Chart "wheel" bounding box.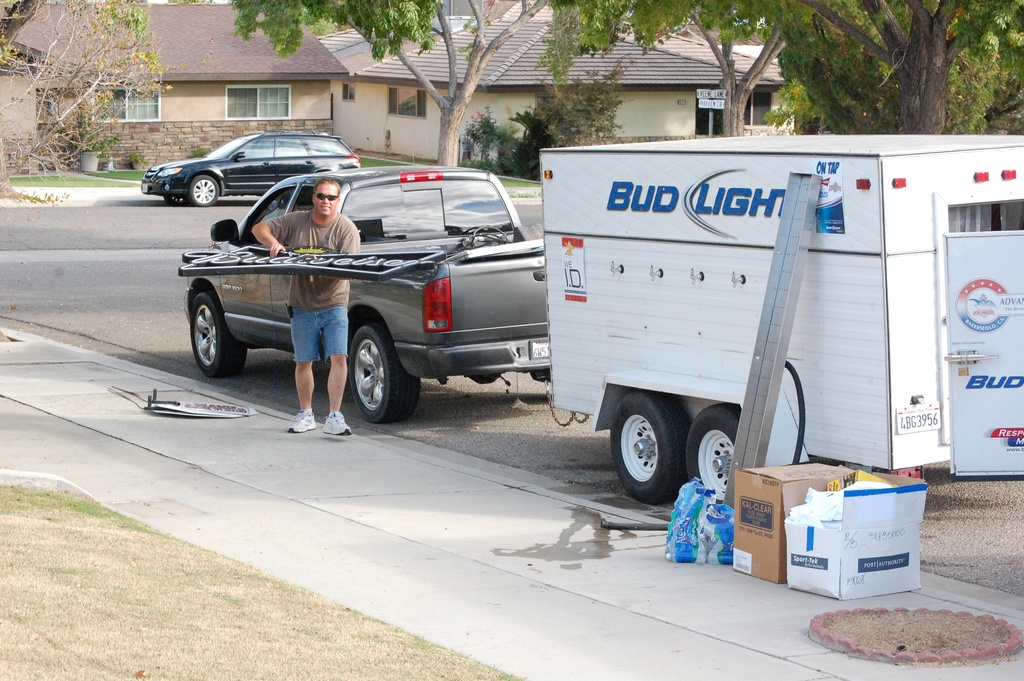
Charted: 692:403:742:498.
